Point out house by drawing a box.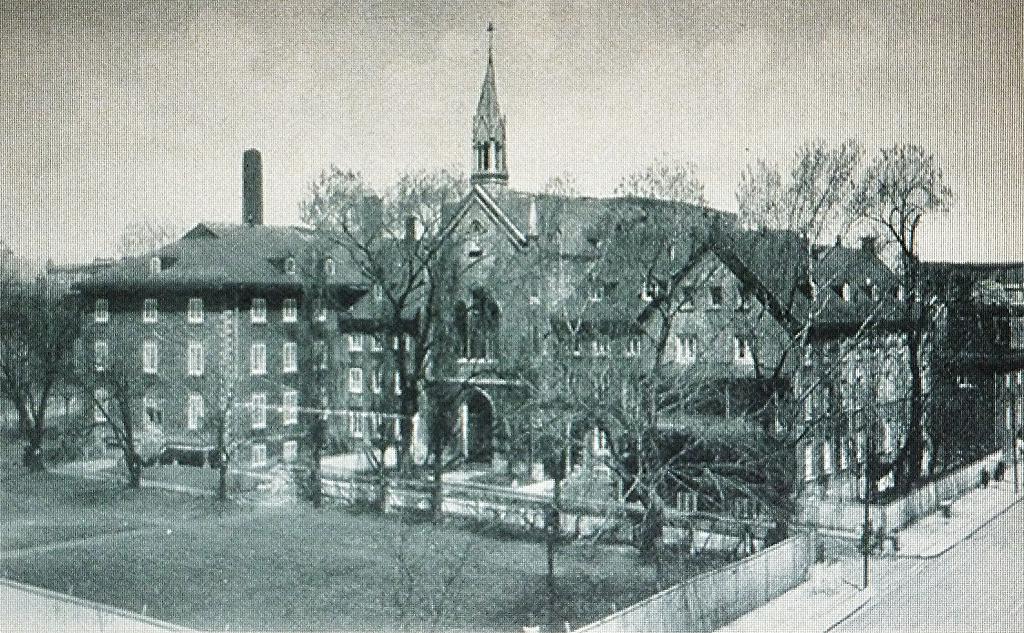
BBox(568, 204, 734, 484).
